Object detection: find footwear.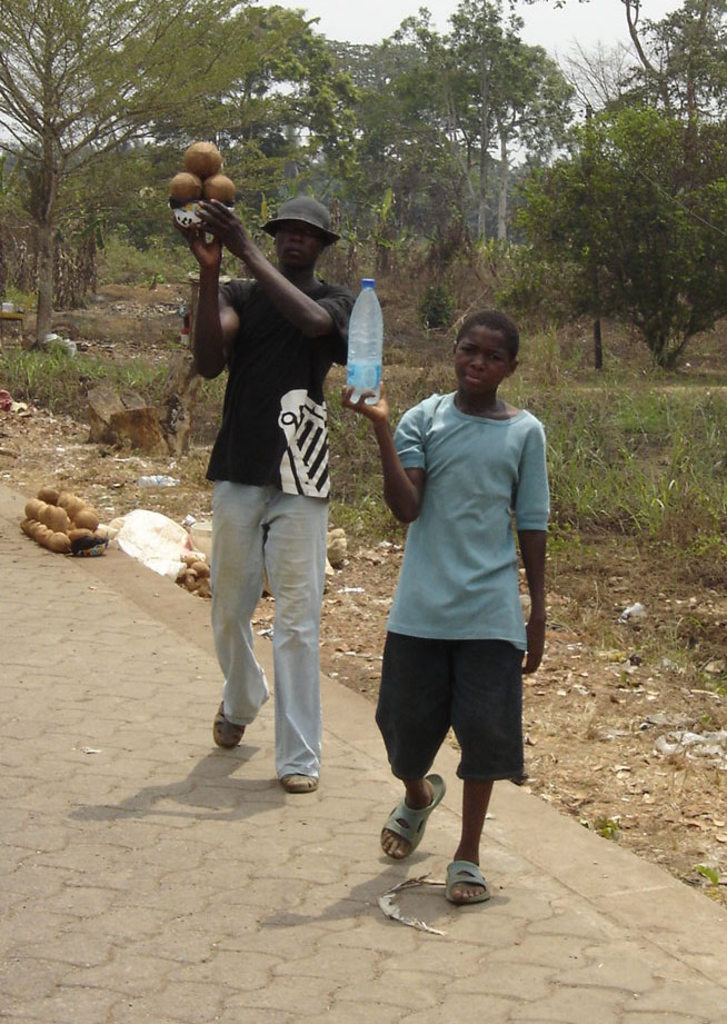
x1=209, y1=695, x2=247, y2=754.
